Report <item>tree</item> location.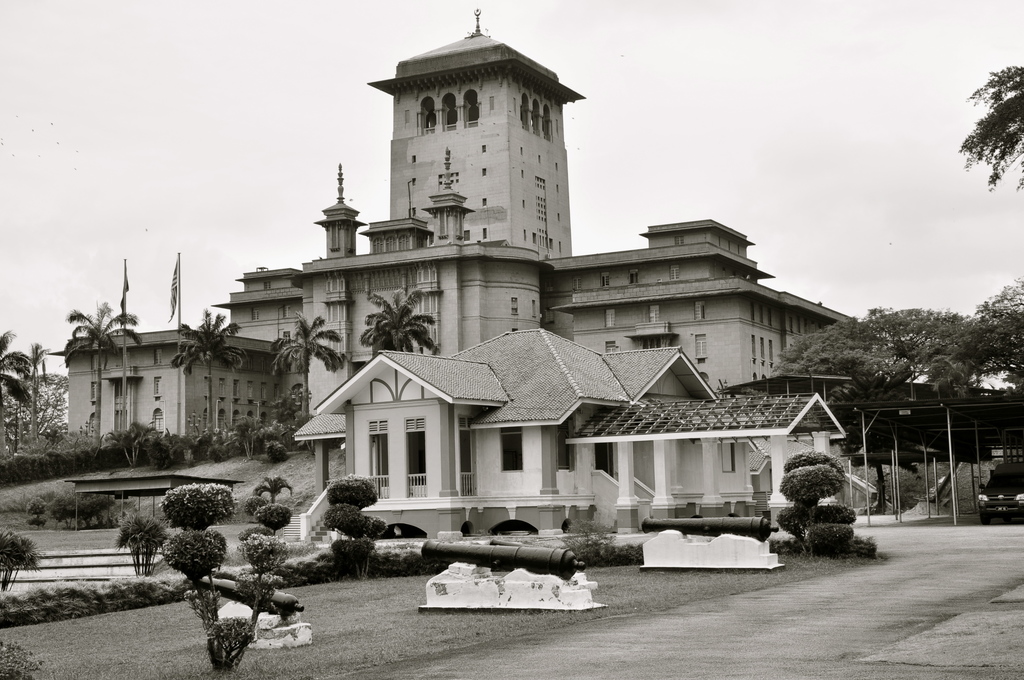
Report: {"left": 163, "top": 522, "right": 225, "bottom": 588}.
